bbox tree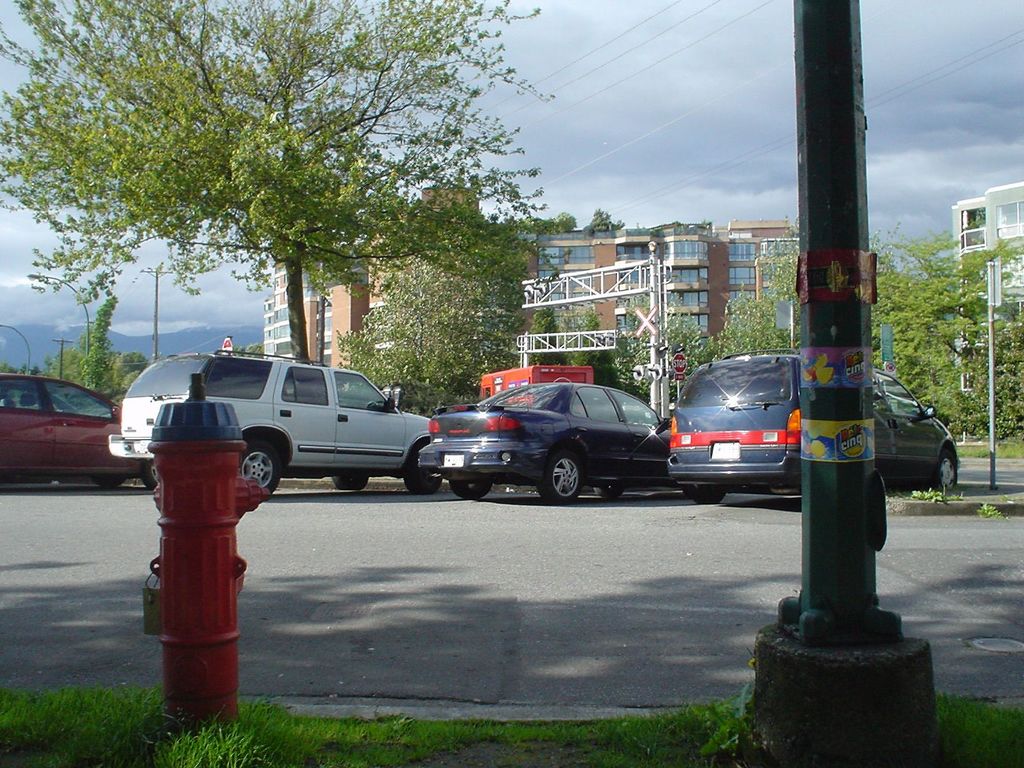
<bbox>568, 298, 624, 388</bbox>
